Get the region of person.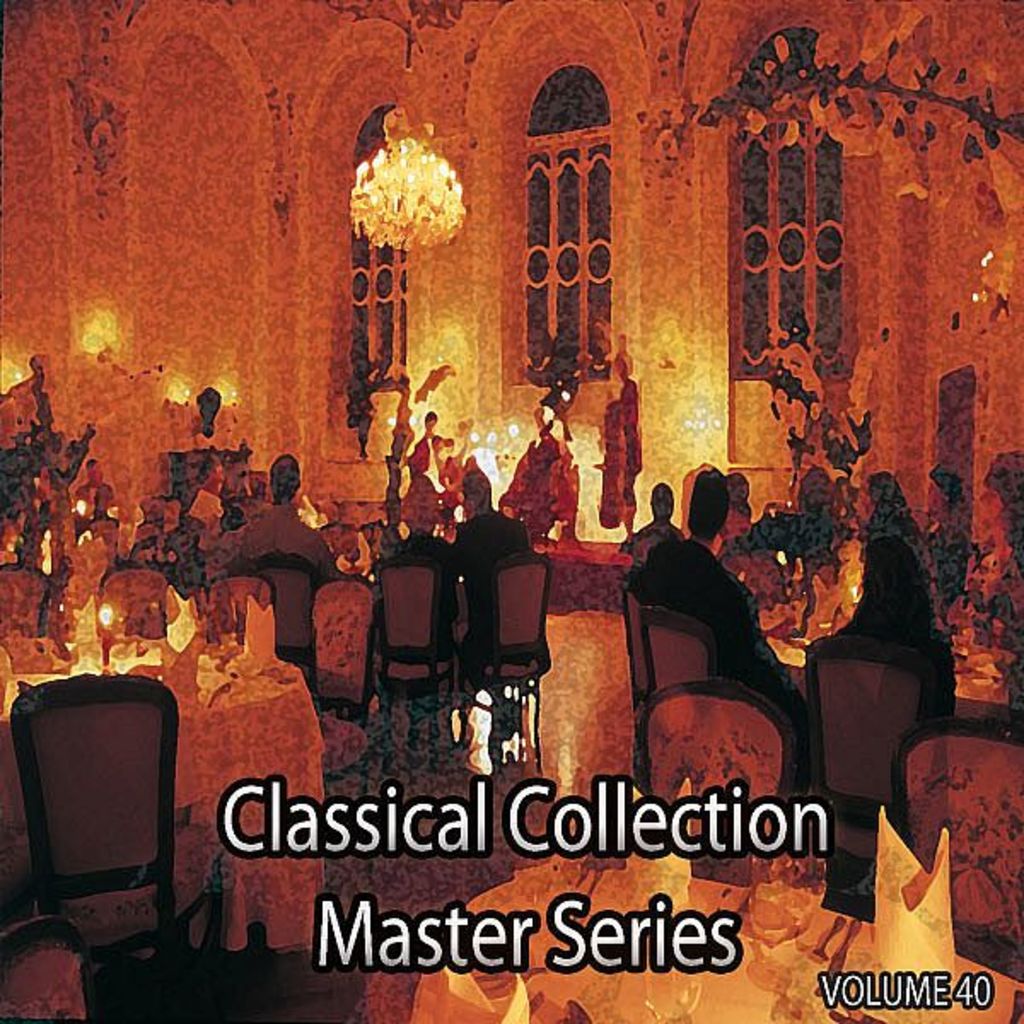
box(244, 445, 350, 584).
